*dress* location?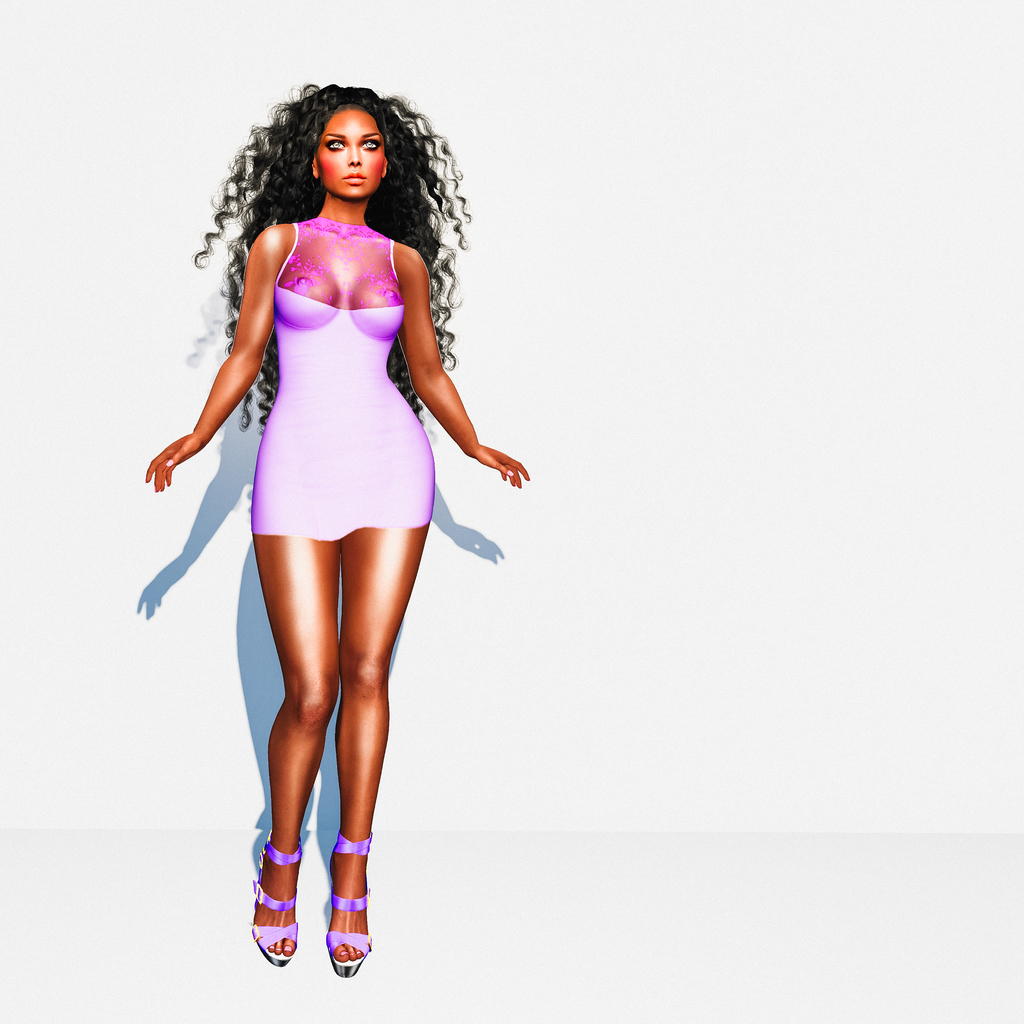
<box>202,245,458,548</box>
